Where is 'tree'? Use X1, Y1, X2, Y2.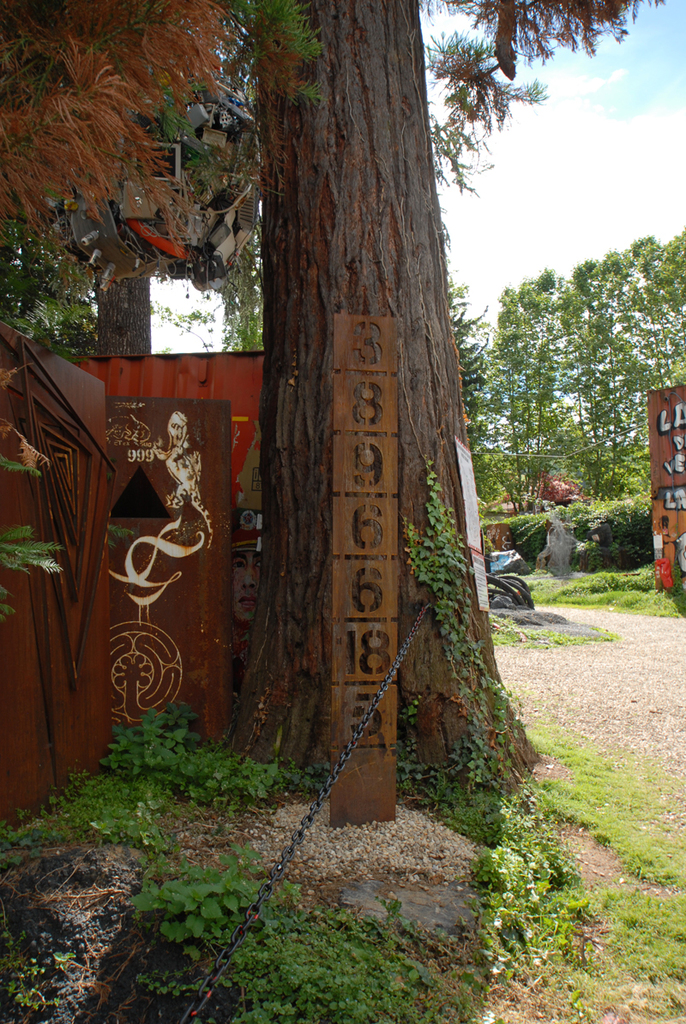
0, 0, 666, 829.
